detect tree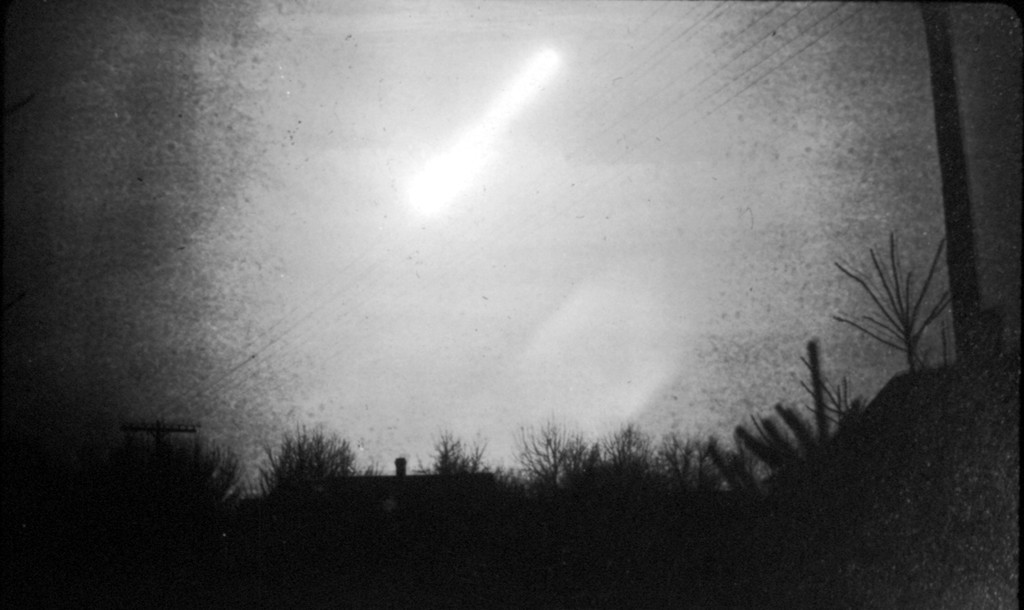
(x1=257, y1=423, x2=352, y2=497)
